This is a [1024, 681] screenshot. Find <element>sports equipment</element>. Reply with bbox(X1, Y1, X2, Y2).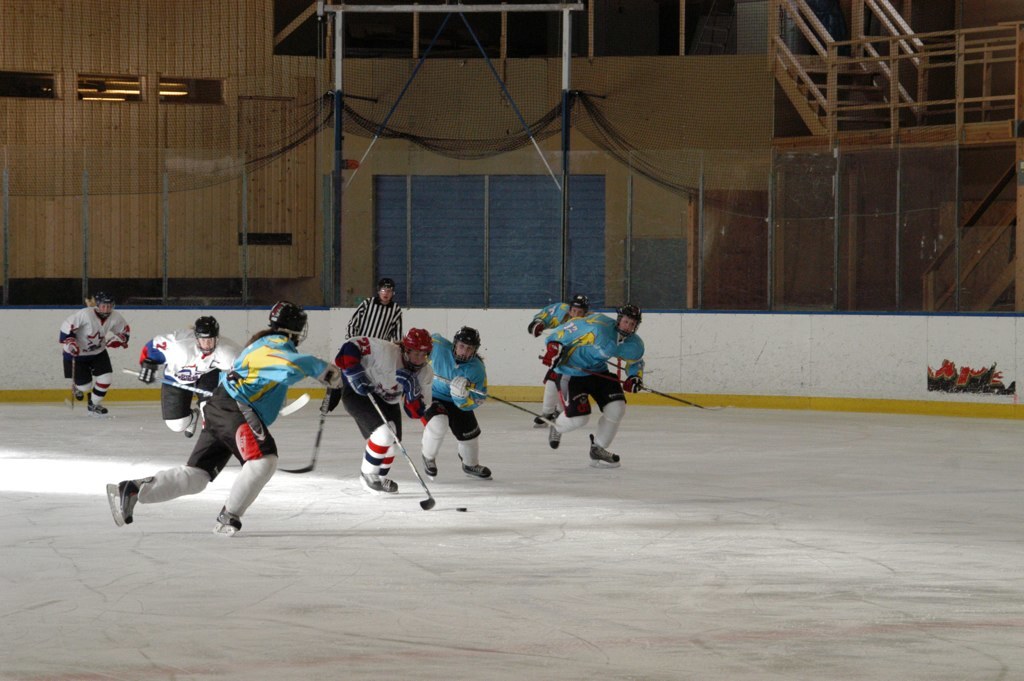
bbox(87, 391, 108, 414).
